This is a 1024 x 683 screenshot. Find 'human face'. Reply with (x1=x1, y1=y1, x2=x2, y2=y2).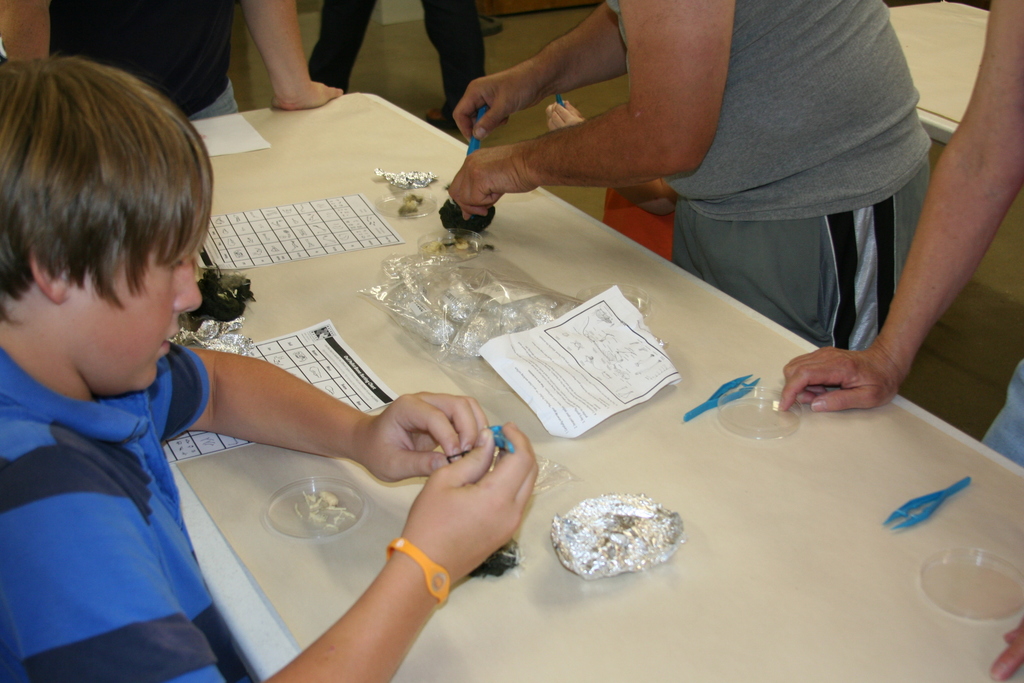
(x1=63, y1=189, x2=203, y2=394).
